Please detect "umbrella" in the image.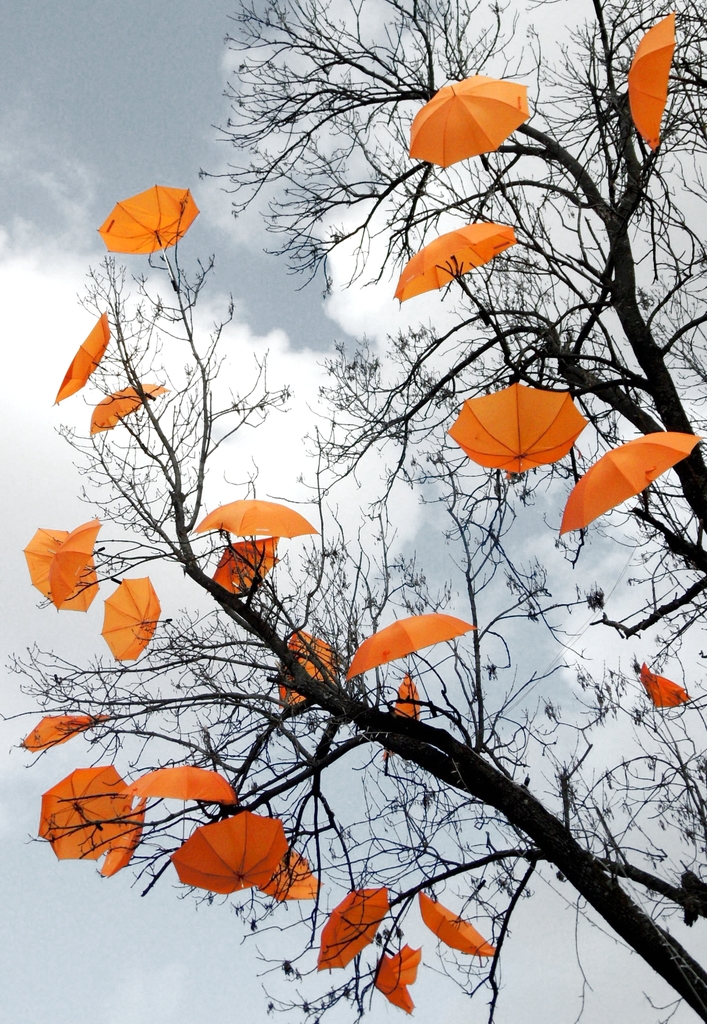
Rect(557, 424, 700, 543).
